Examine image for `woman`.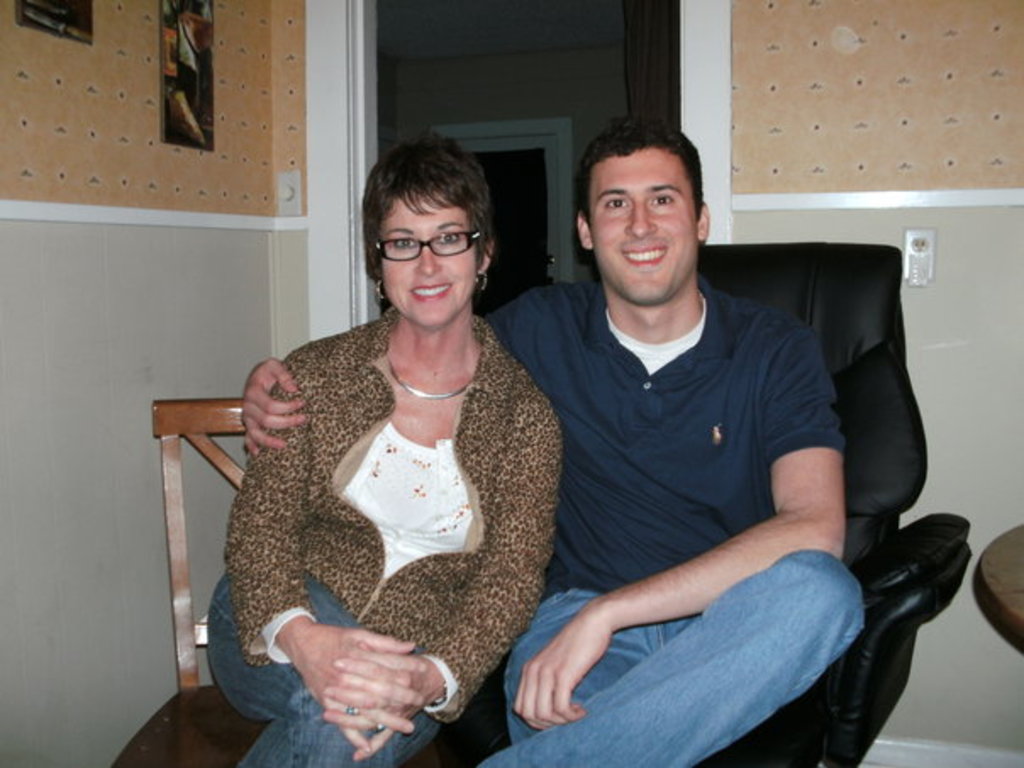
Examination result: detection(205, 125, 558, 766).
